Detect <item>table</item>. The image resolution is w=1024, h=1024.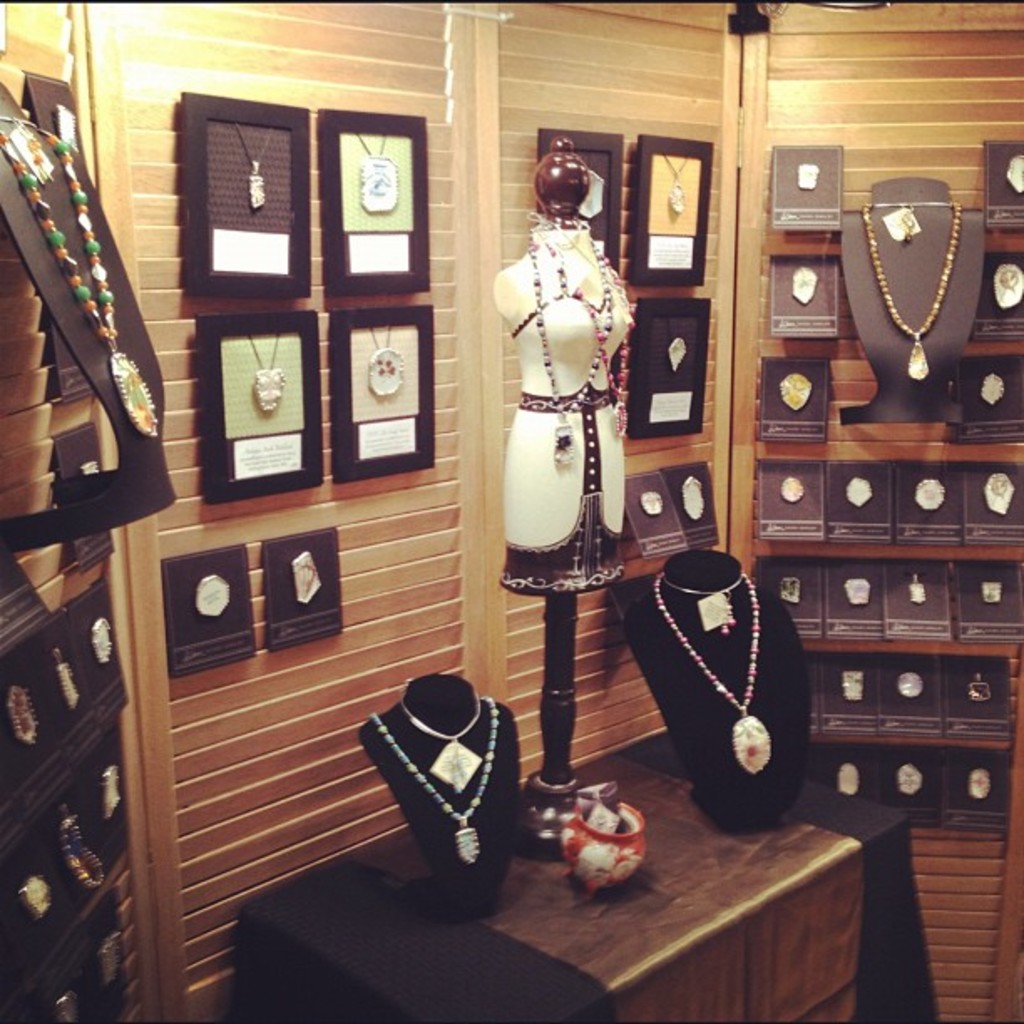
244, 704, 895, 1022.
